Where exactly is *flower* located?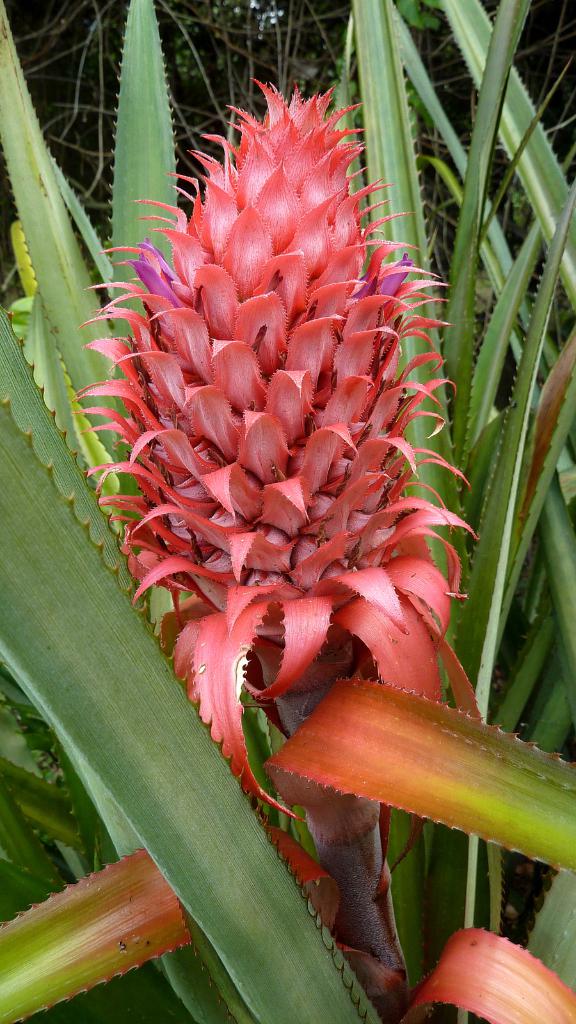
Its bounding box is rect(74, 191, 521, 940).
